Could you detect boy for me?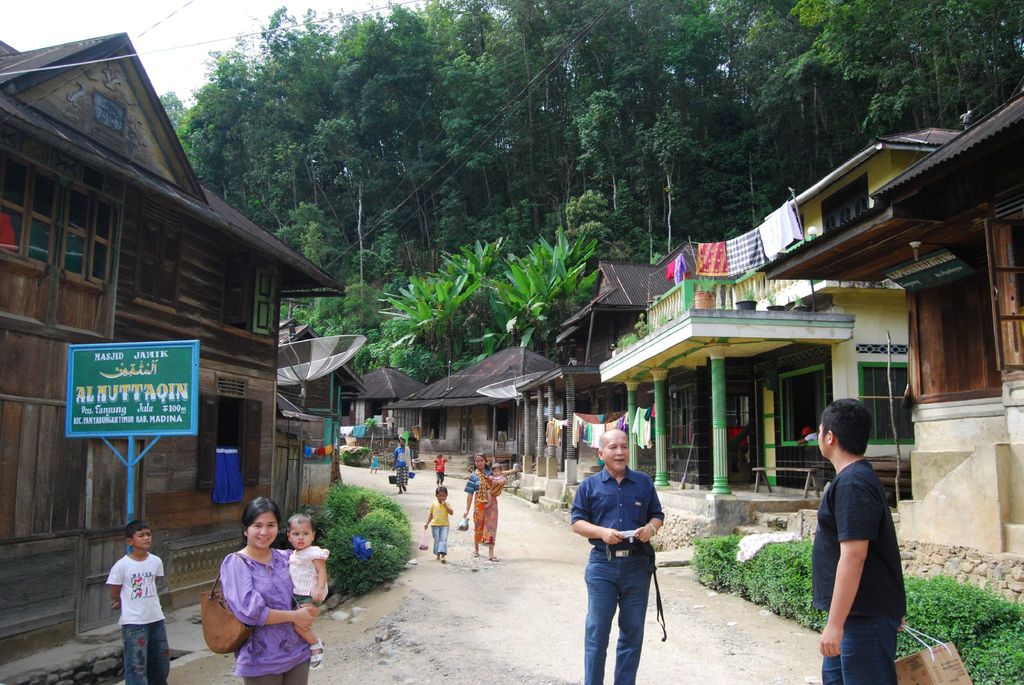
Detection result: [104,520,165,684].
